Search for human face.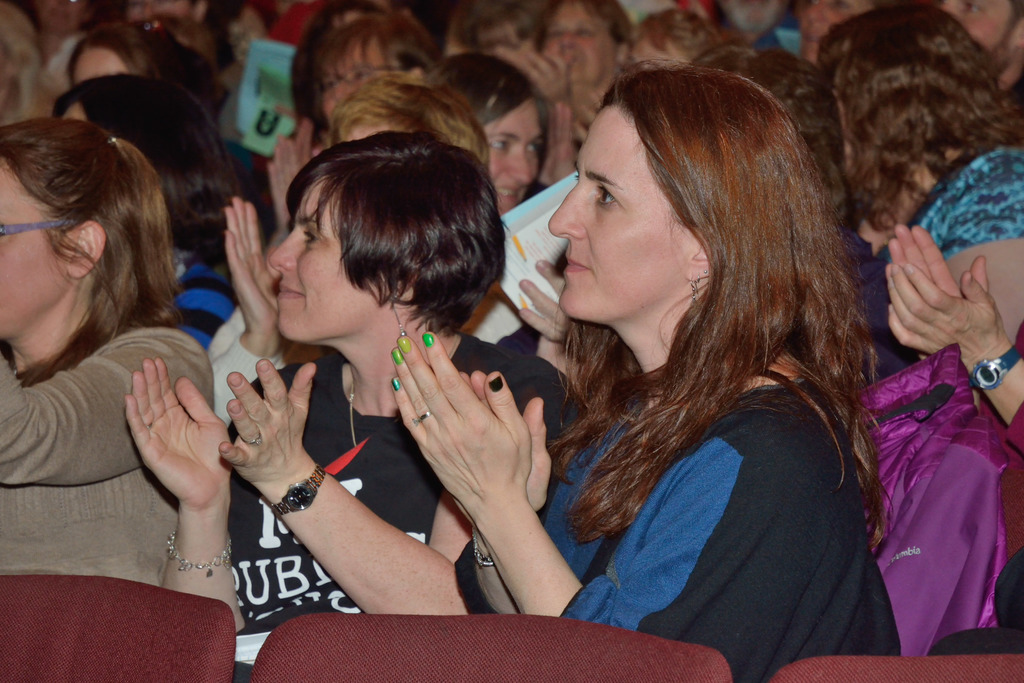
Found at Rect(481, 94, 539, 211).
